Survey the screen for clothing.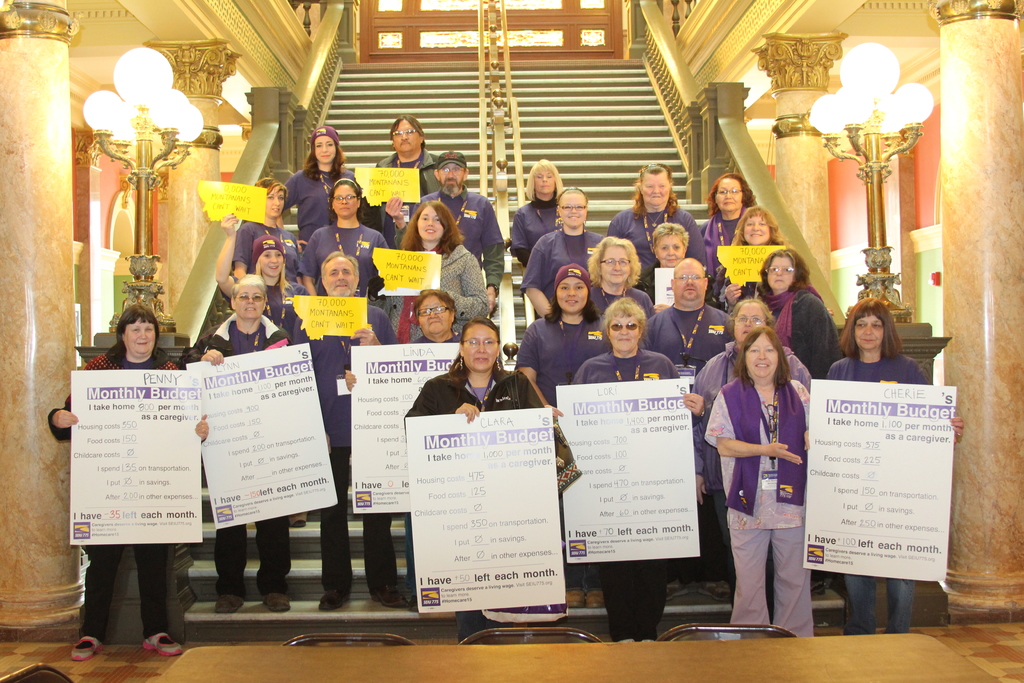
Survey found: {"left": 572, "top": 346, "right": 687, "bottom": 639}.
